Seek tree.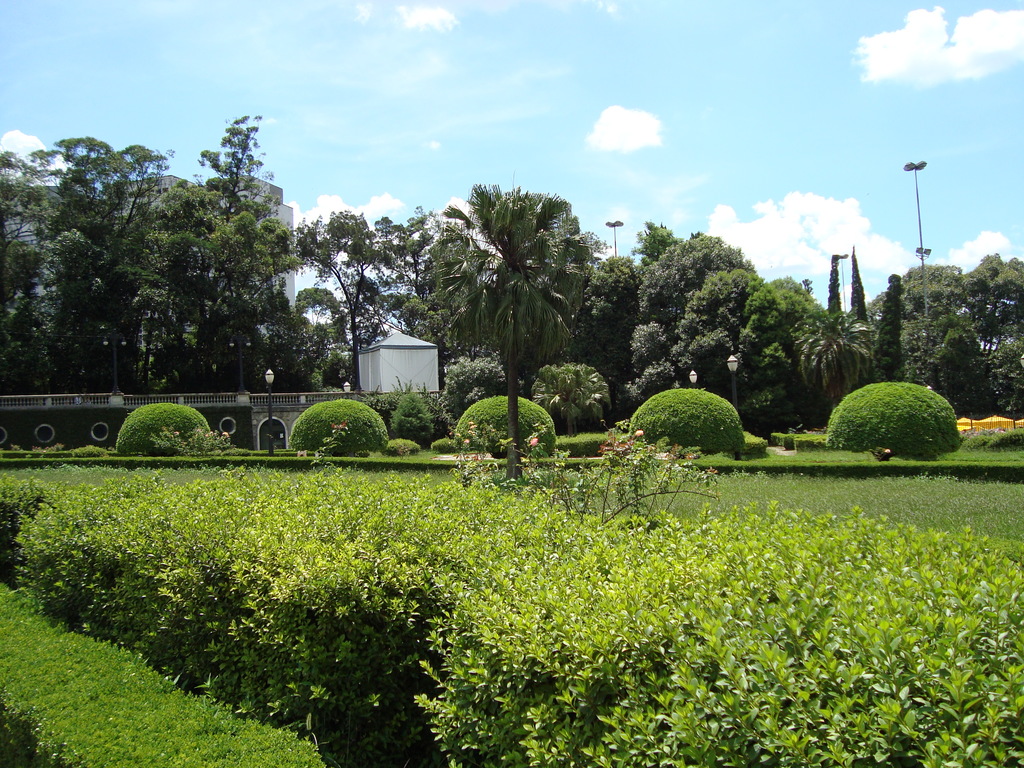
rect(625, 388, 743, 463).
